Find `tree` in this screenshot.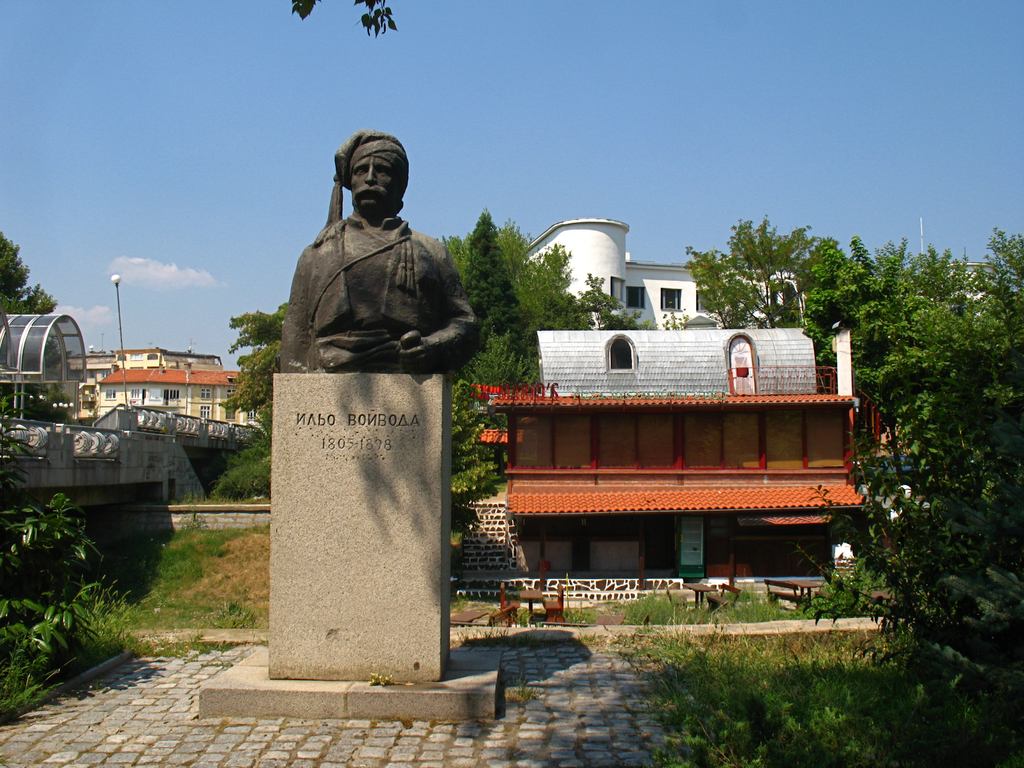
The bounding box for `tree` is box(425, 213, 595, 491).
